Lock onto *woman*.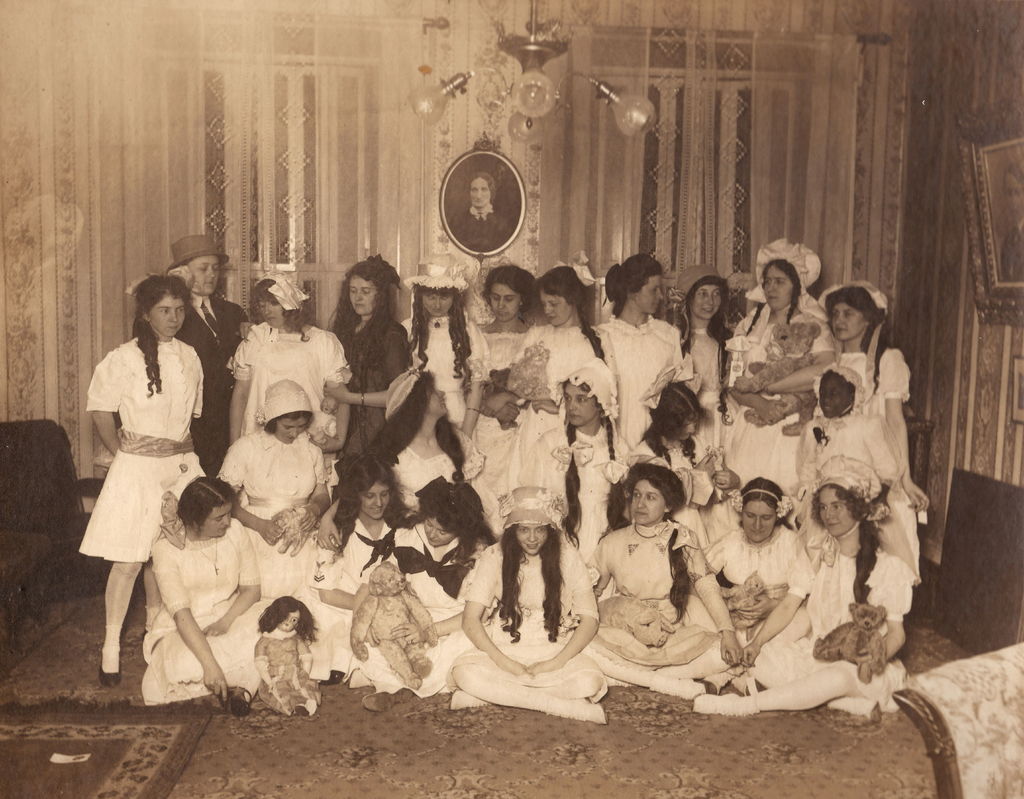
Locked: 212 271 355 449.
